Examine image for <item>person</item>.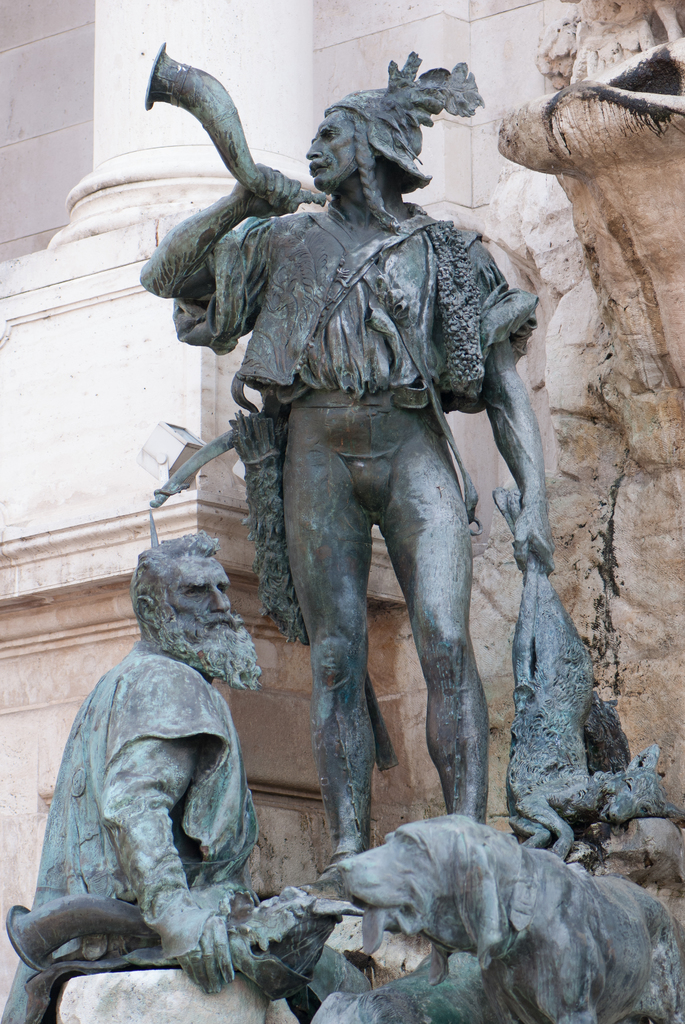
Examination result: locate(136, 49, 558, 870).
